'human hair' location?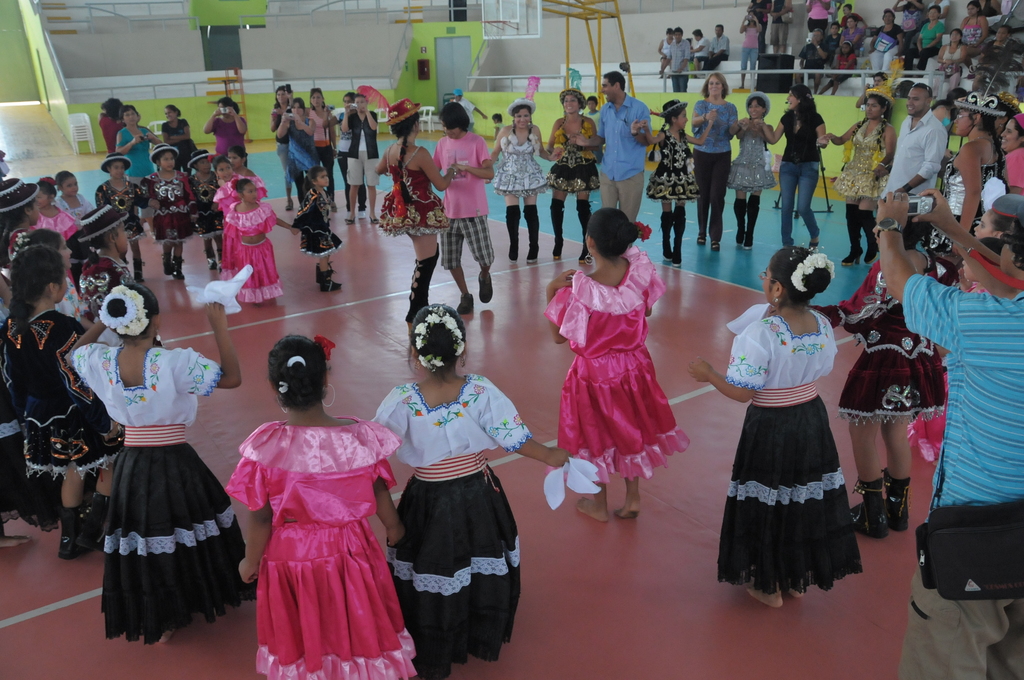
bbox=[236, 179, 255, 198]
